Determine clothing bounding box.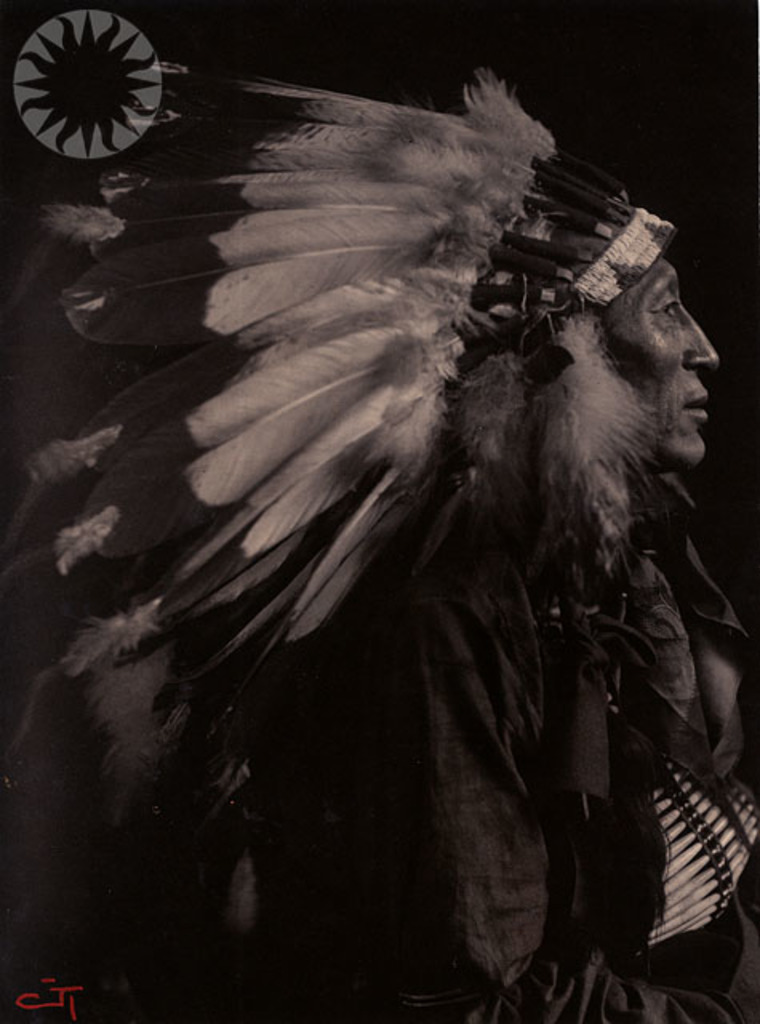
Determined: locate(270, 467, 758, 1022).
